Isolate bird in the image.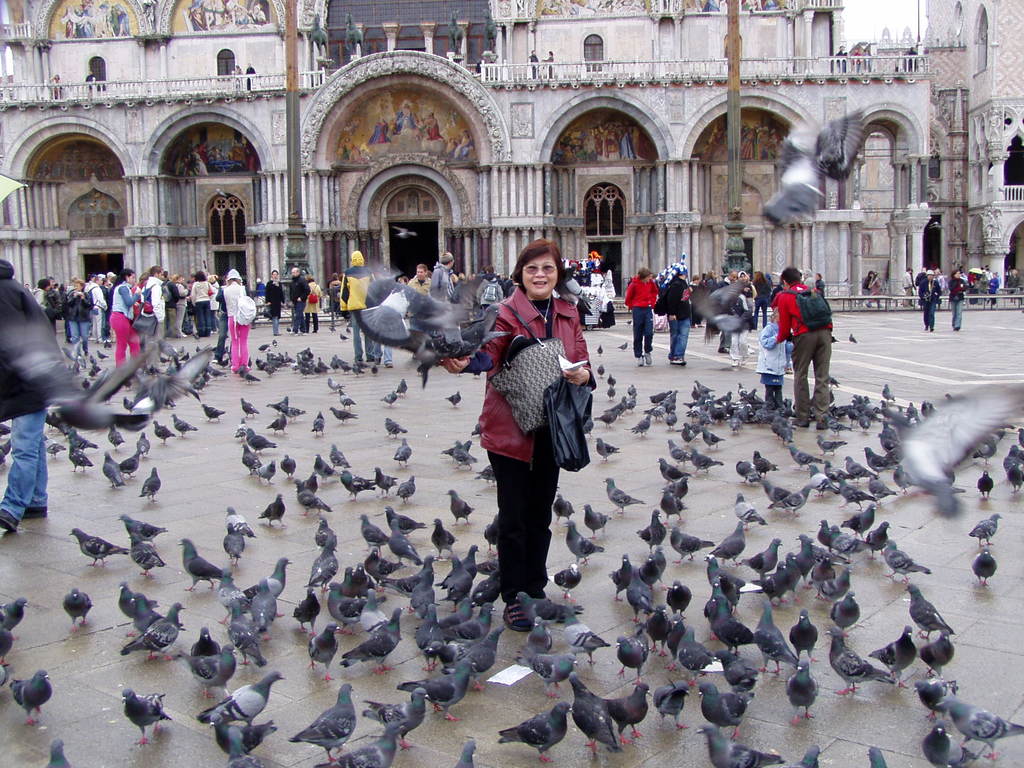
Isolated region: [446, 484, 478, 523].
